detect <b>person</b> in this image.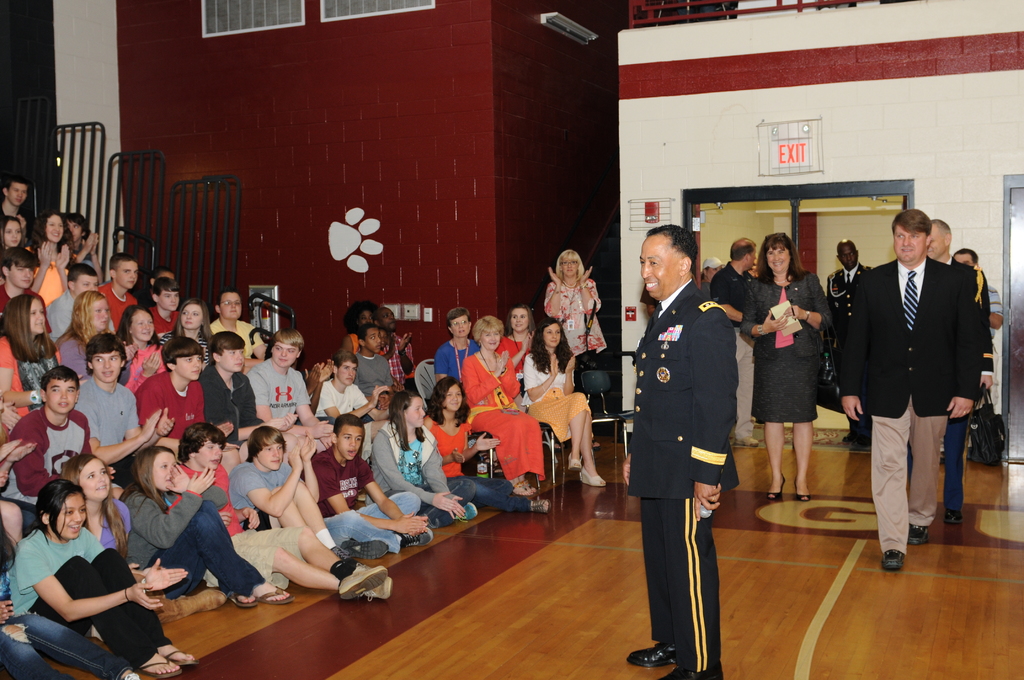
Detection: l=118, t=299, r=166, b=382.
